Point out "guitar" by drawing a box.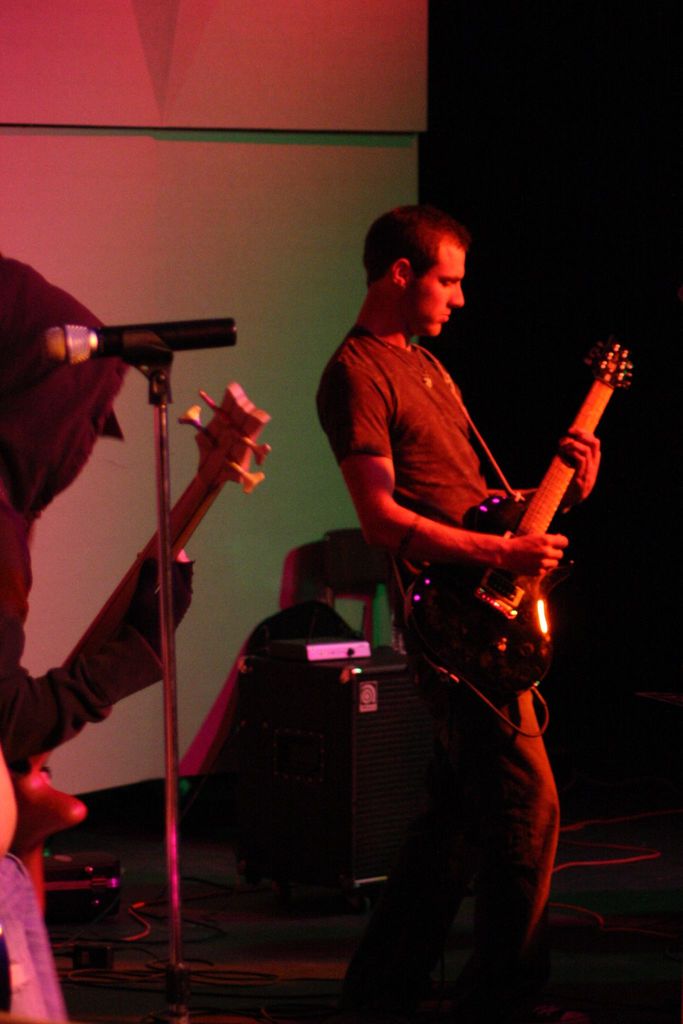
<region>414, 332, 636, 723</region>.
